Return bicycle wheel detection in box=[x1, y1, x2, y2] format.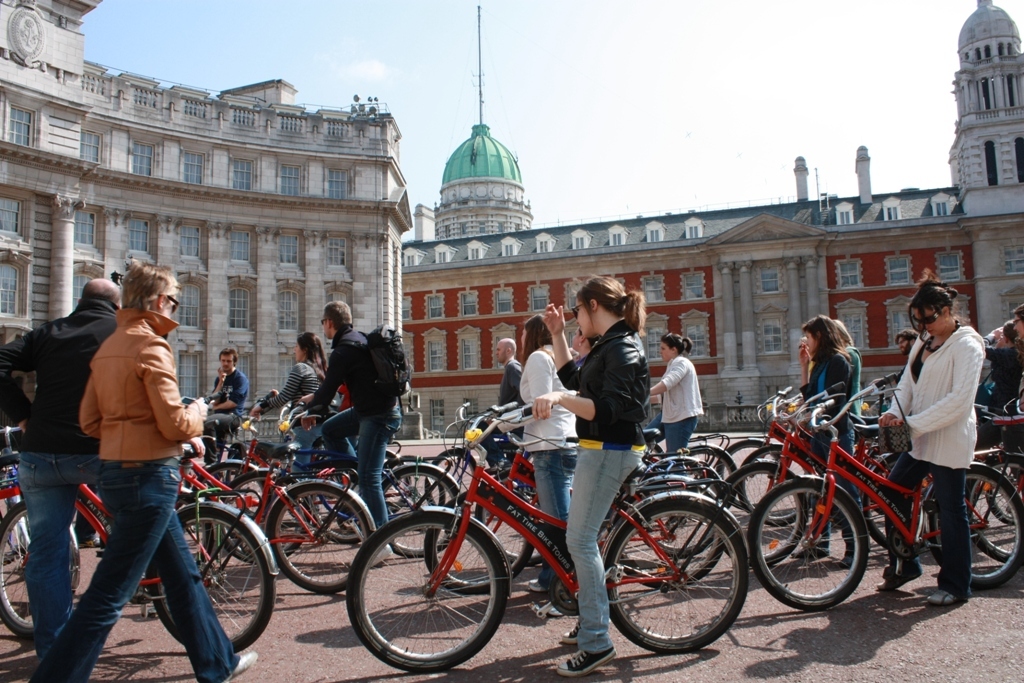
box=[977, 482, 1014, 525].
